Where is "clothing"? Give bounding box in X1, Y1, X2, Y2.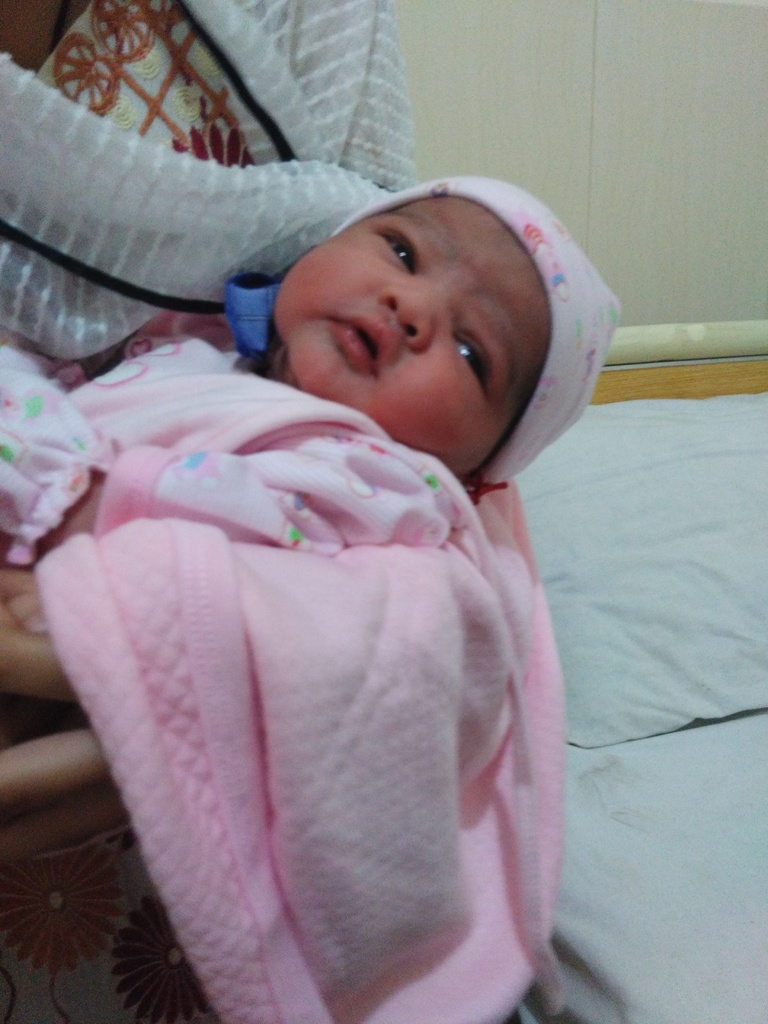
0, 0, 419, 357.
